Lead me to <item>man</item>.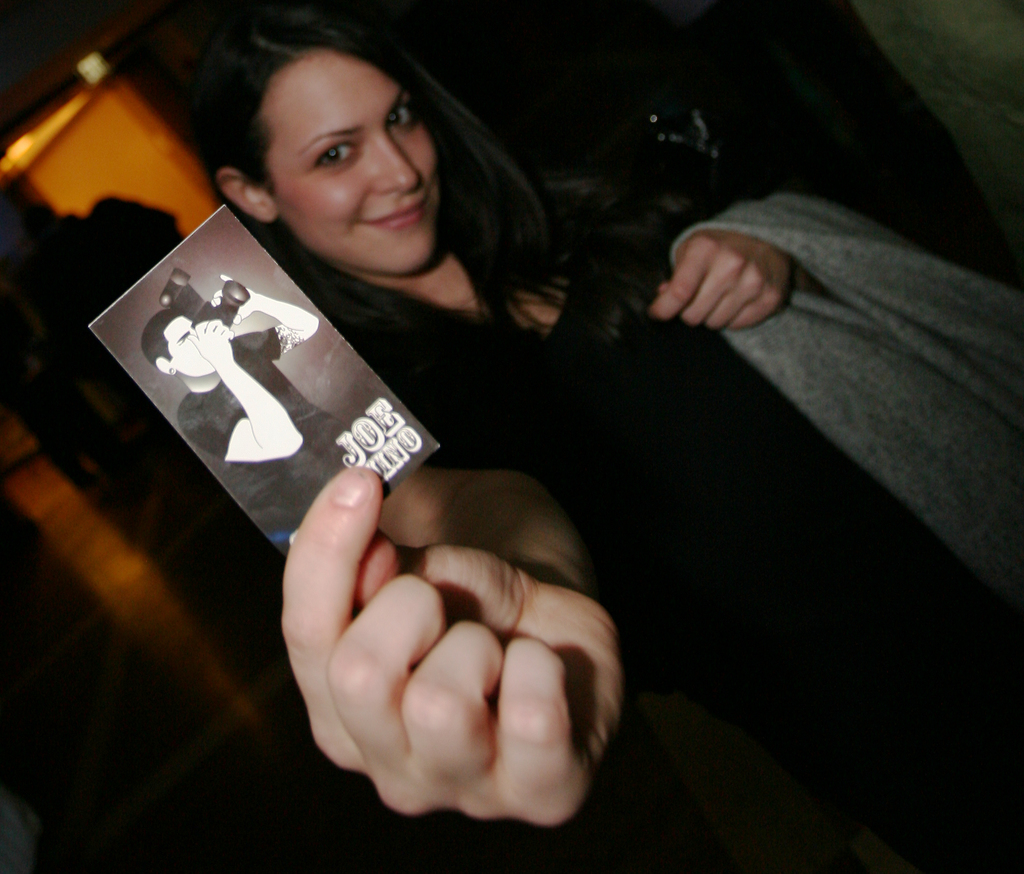
Lead to bbox=[138, 271, 394, 556].
